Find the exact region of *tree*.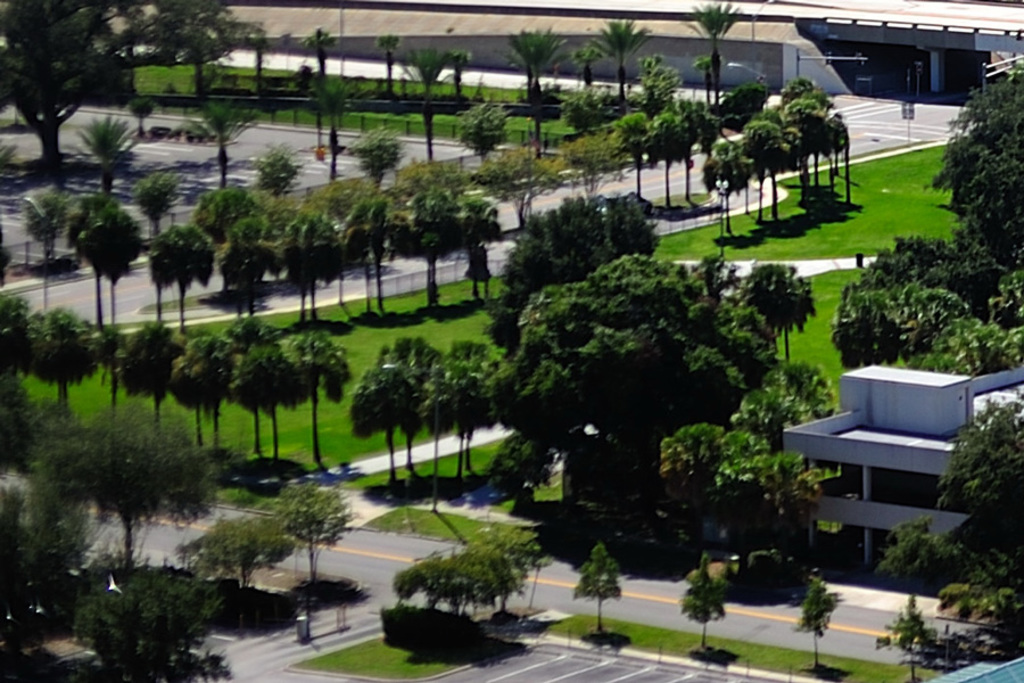
Exact region: Rect(676, 556, 724, 652).
